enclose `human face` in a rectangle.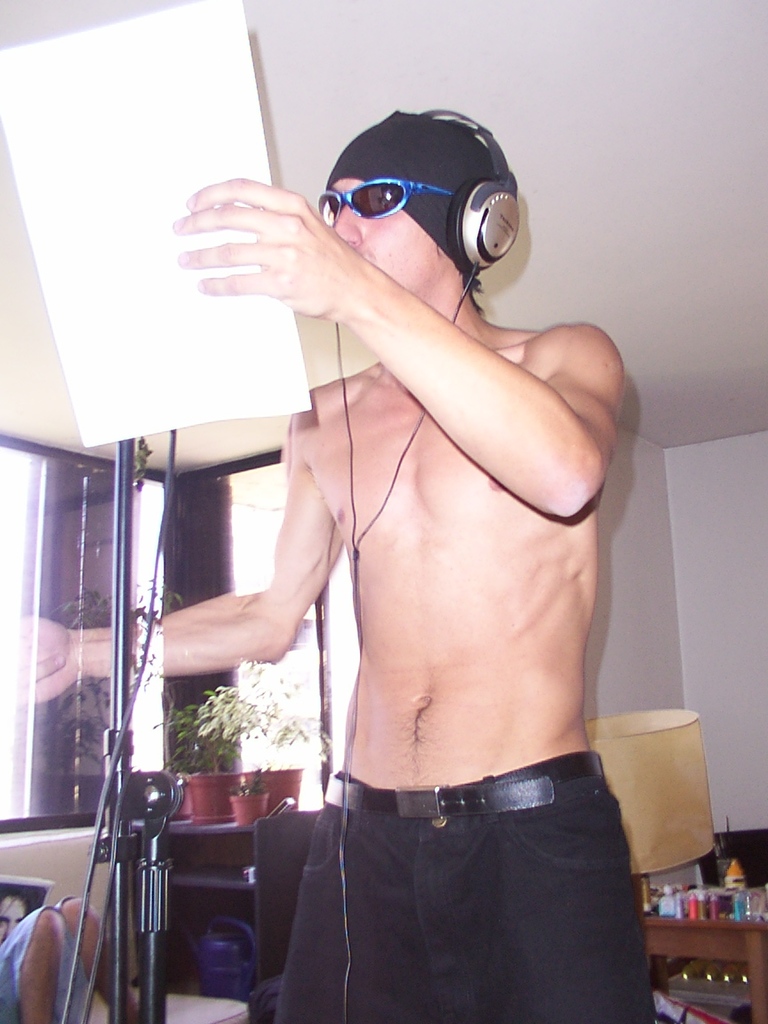
[x1=324, y1=172, x2=452, y2=296].
